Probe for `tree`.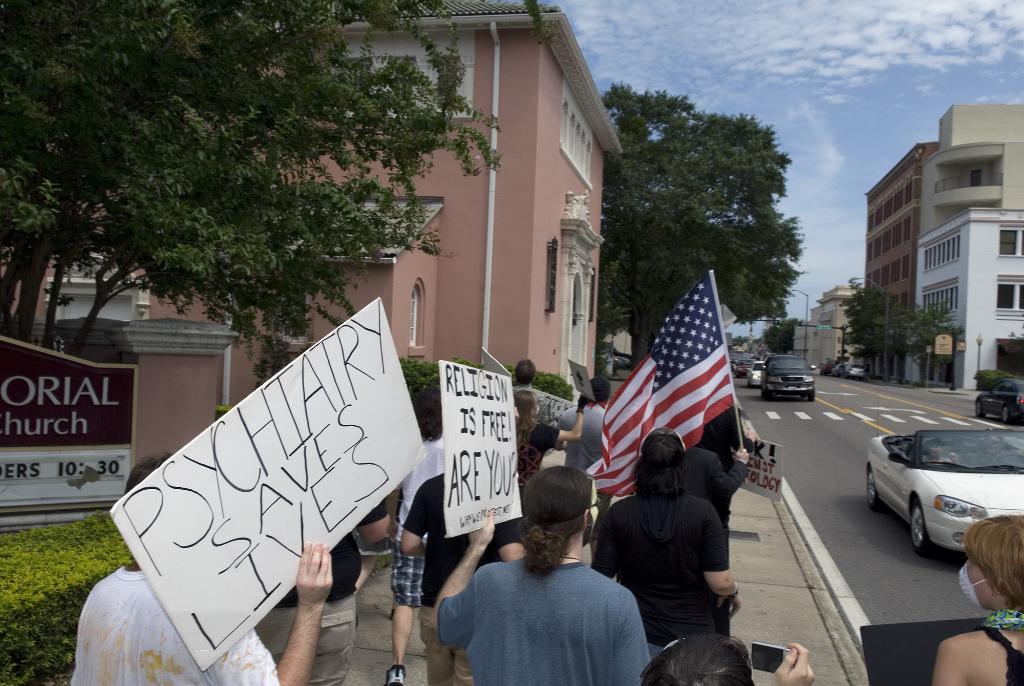
Probe result: crop(833, 274, 964, 385).
